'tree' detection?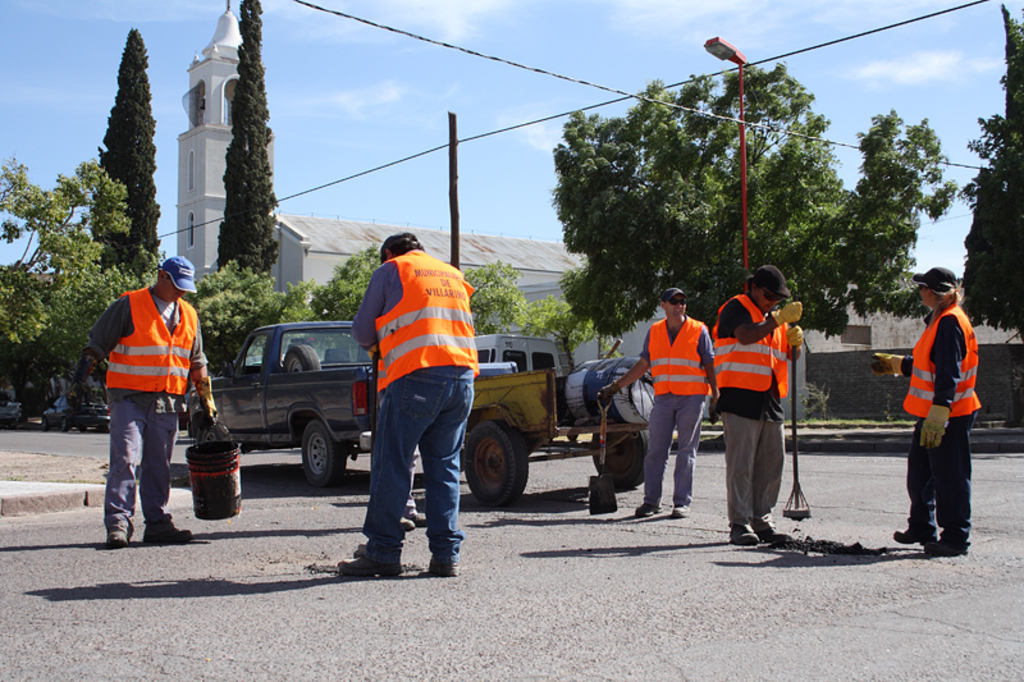
Rect(0, 154, 165, 381)
